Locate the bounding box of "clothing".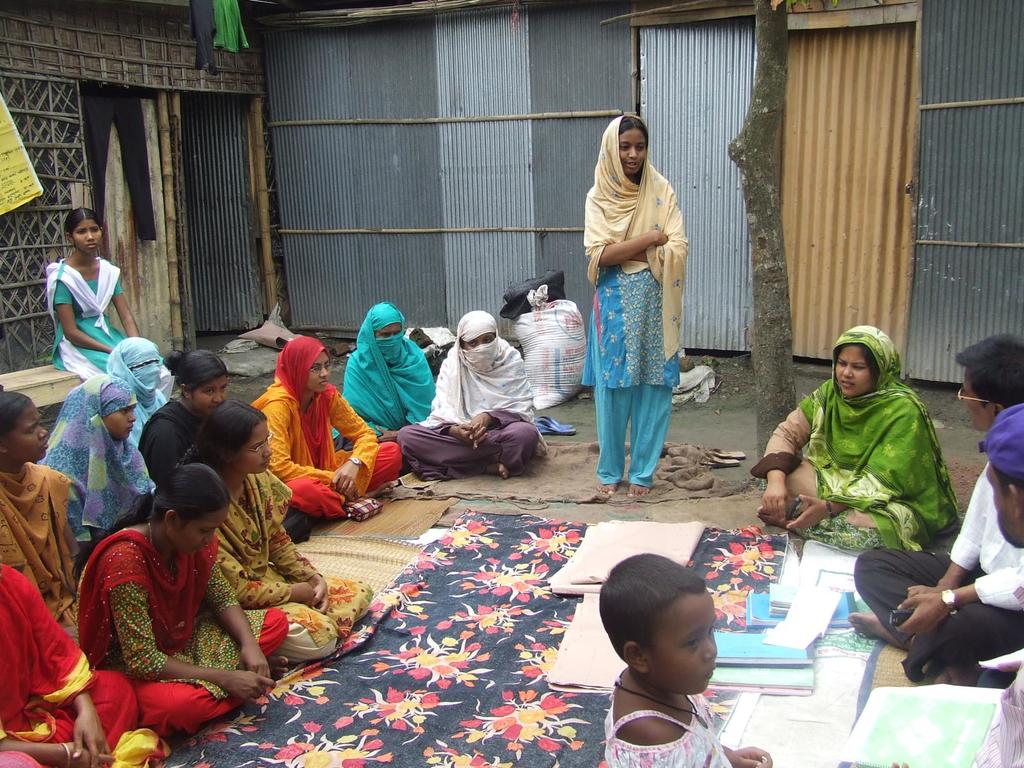
Bounding box: bbox=(582, 131, 696, 460).
